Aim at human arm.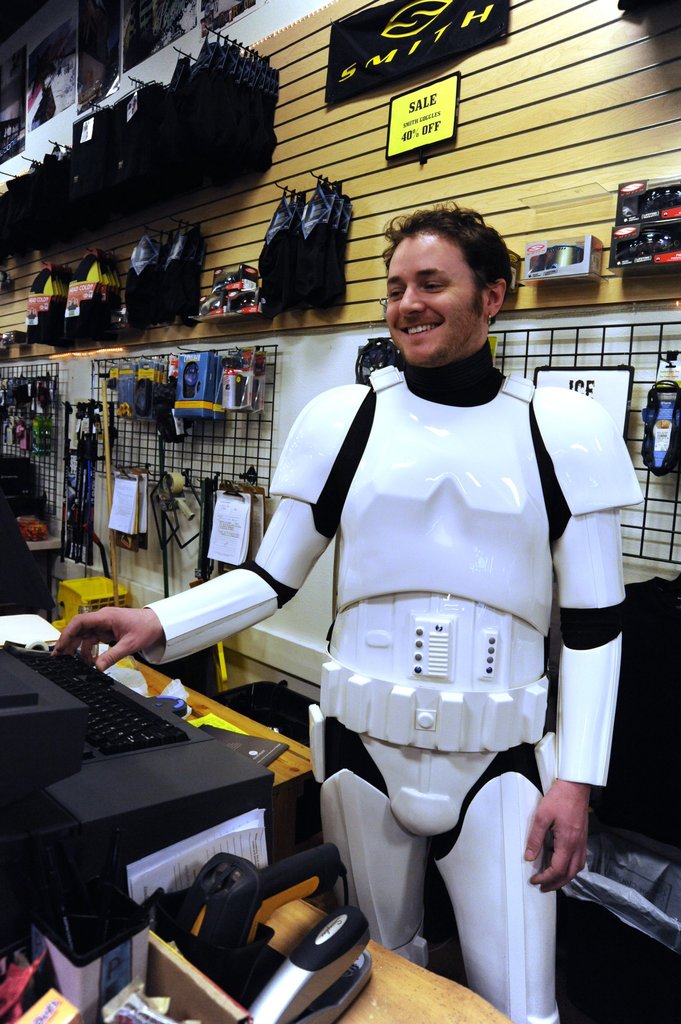
Aimed at l=526, t=381, r=646, b=892.
